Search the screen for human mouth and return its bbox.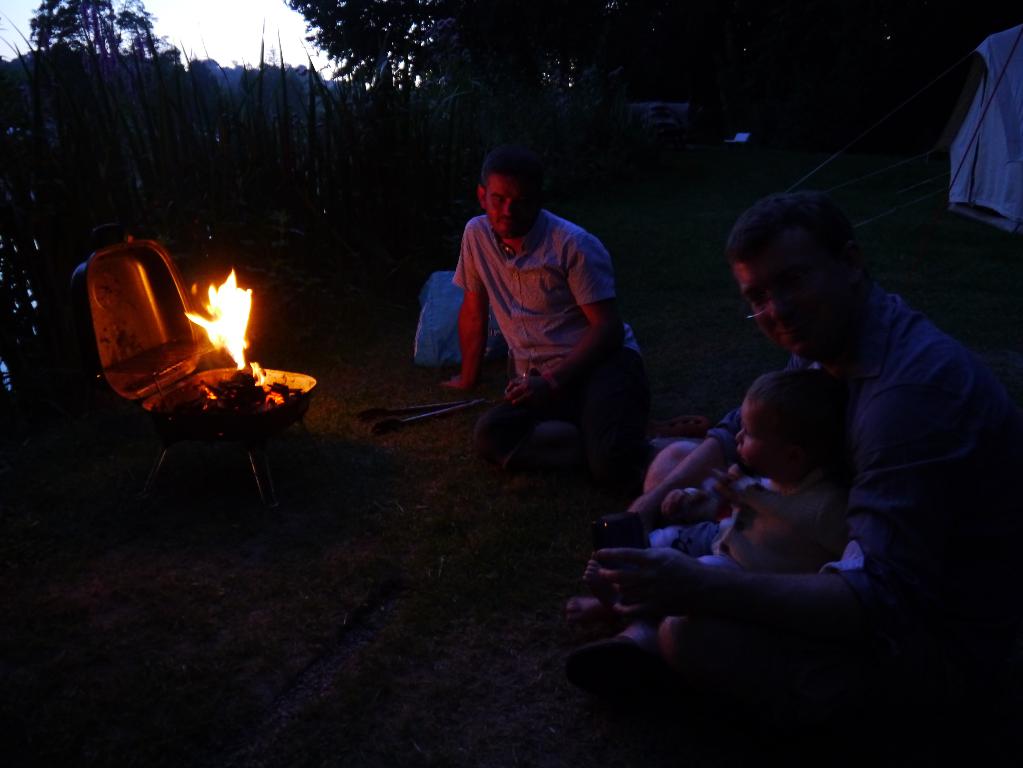
Found: {"left": 497, "top": 214, "right": 524, "bottom": 229}.
